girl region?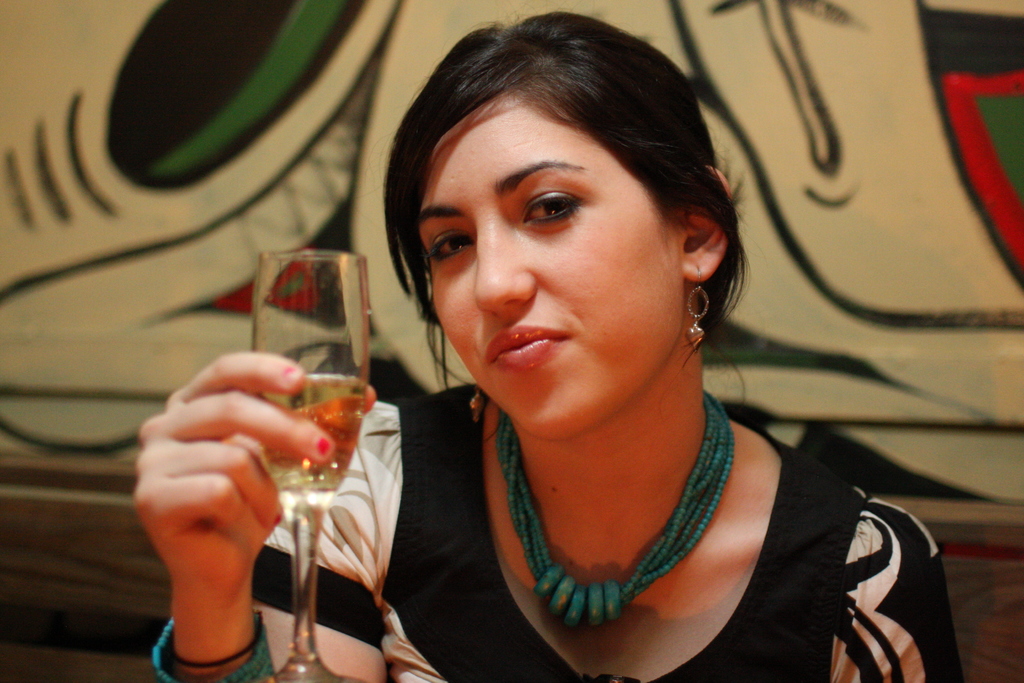
129/0/966/682
